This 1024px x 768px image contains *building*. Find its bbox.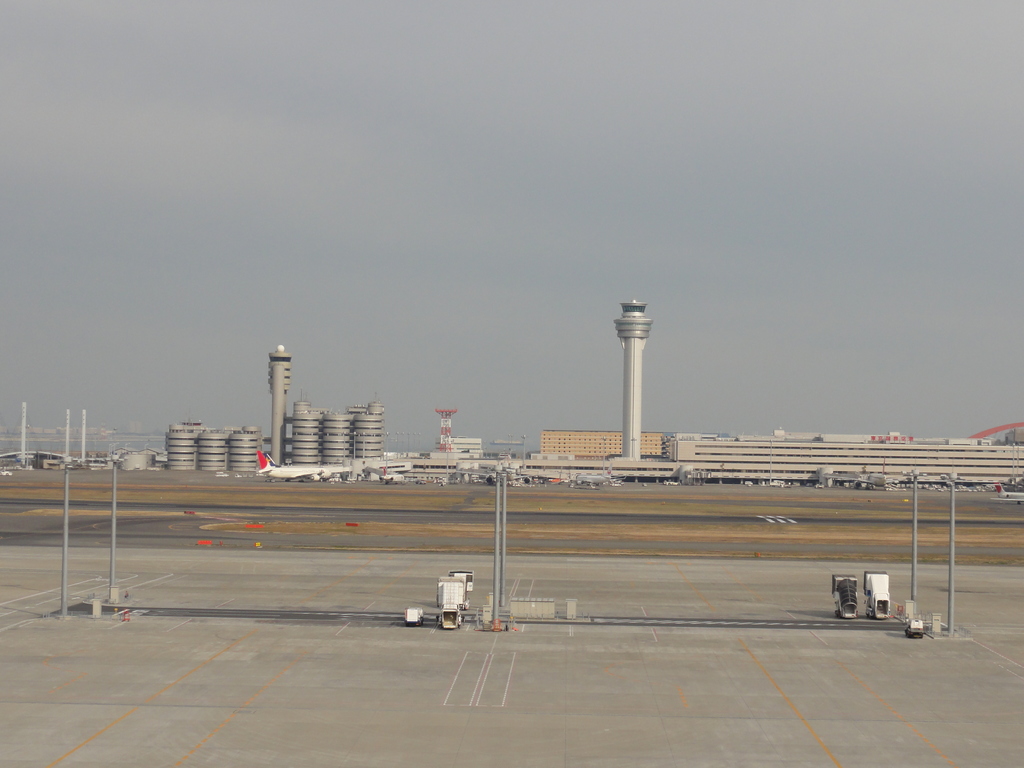
locate(672, 442, 1023, 481).
